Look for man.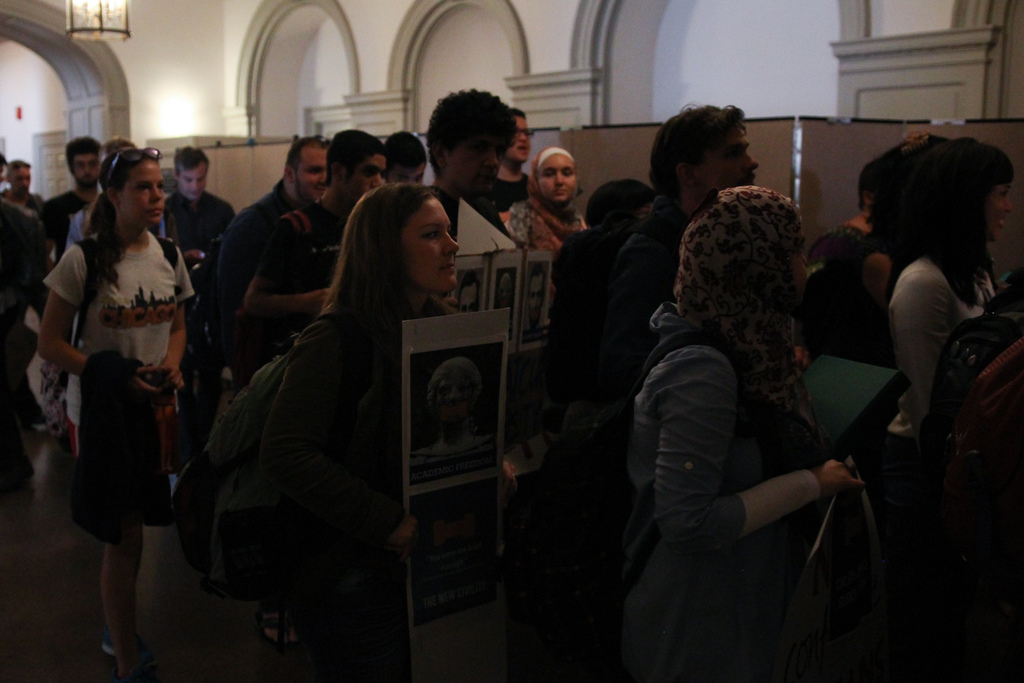
Found: bbox=(42, 139, 106, 275).
